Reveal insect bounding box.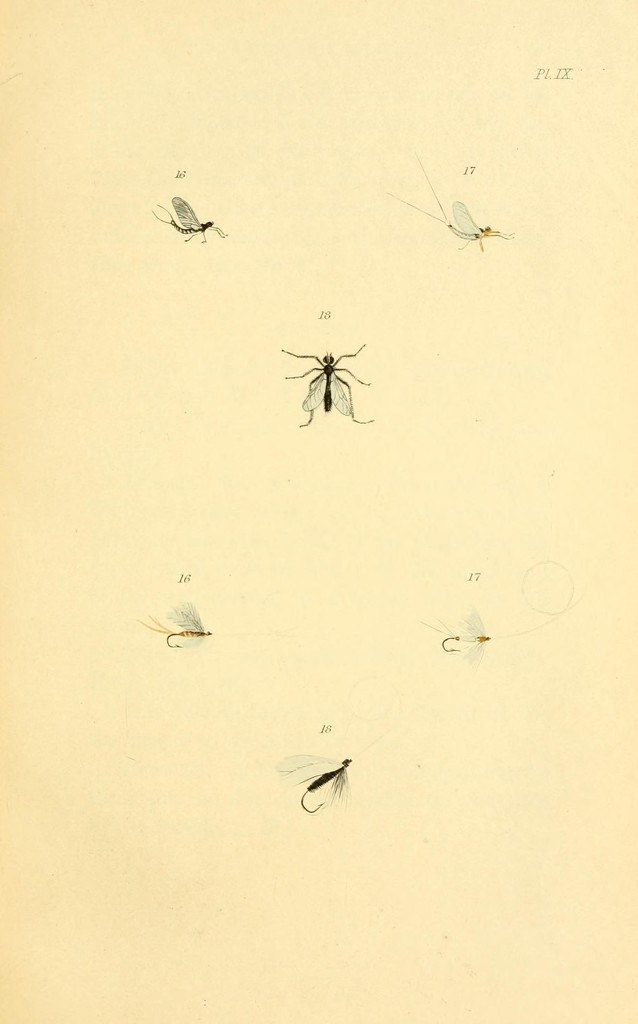
Revealed: [283, 342, 374, 429].
